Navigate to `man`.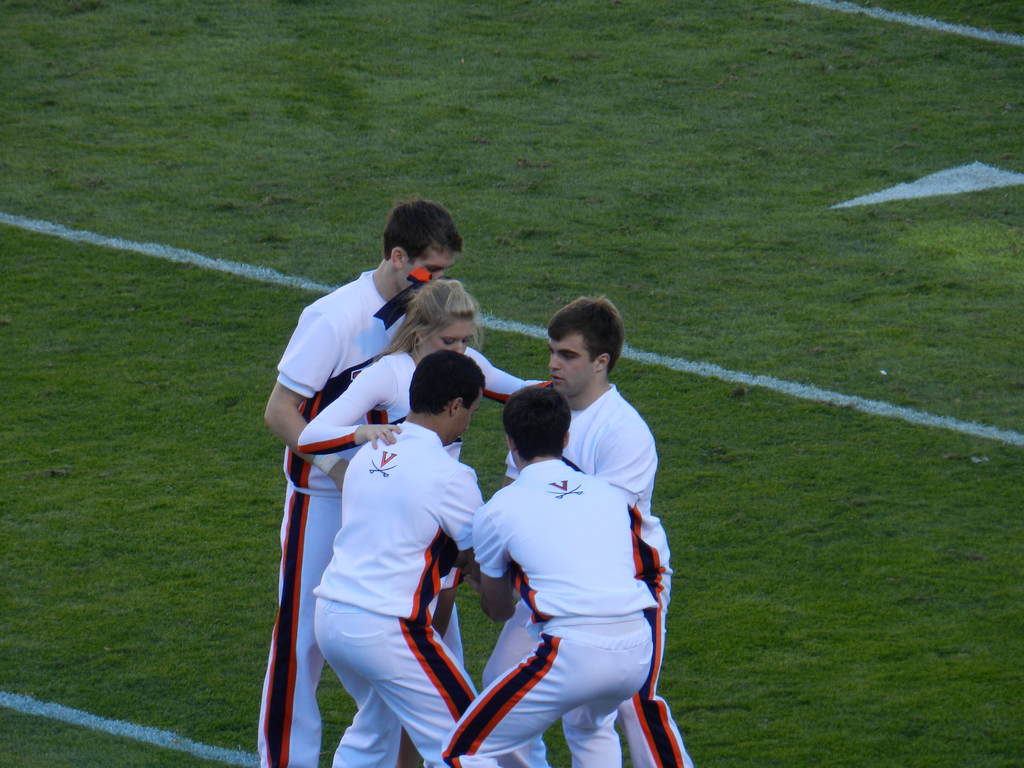
Navigation target: [475,291,703,767].
